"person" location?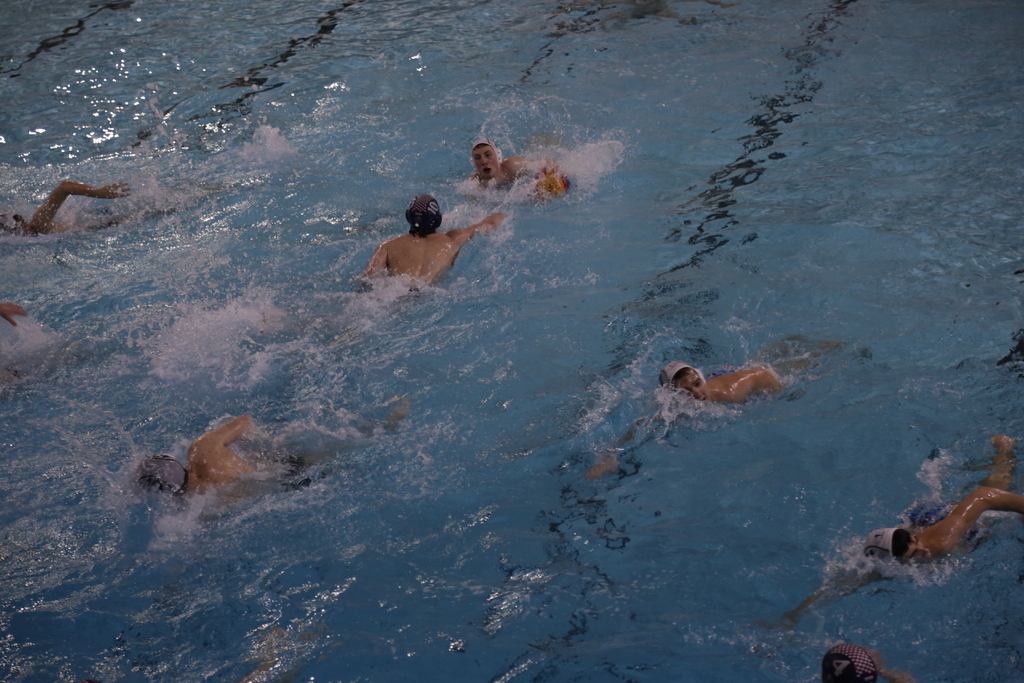
rect(588, 365, 784, 475)
